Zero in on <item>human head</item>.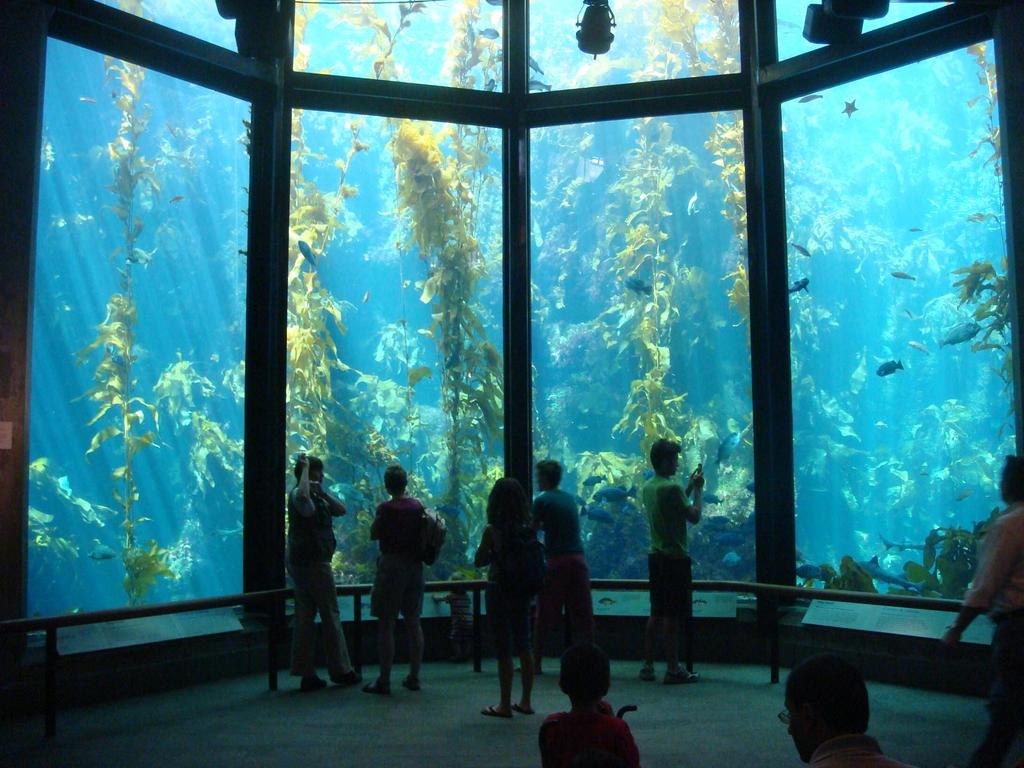
Zeroed in: region(486, 475, 530, 521).
